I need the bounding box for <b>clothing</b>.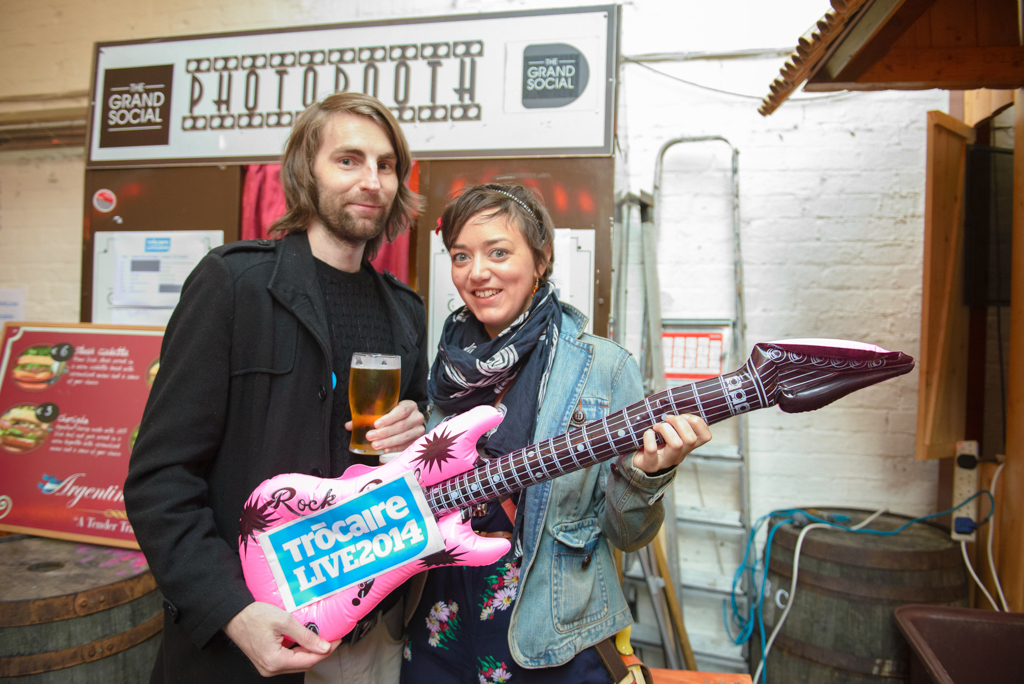
Here it is: [x1=408, y1=288, x2=672, y2=683].
